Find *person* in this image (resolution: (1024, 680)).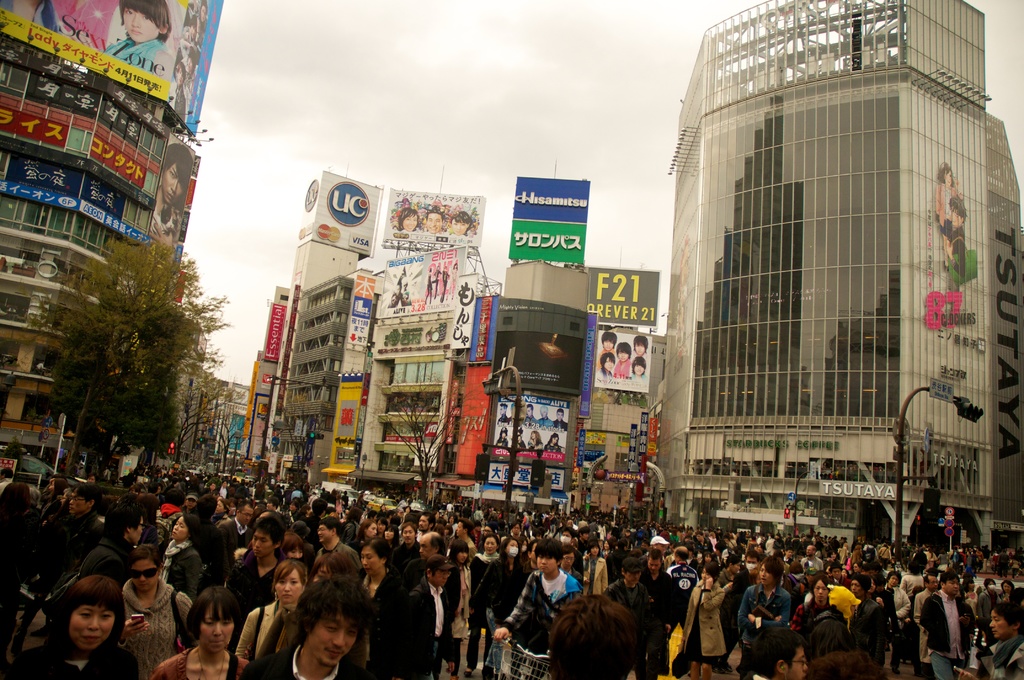
bbox(212, 496, 255, 572).
